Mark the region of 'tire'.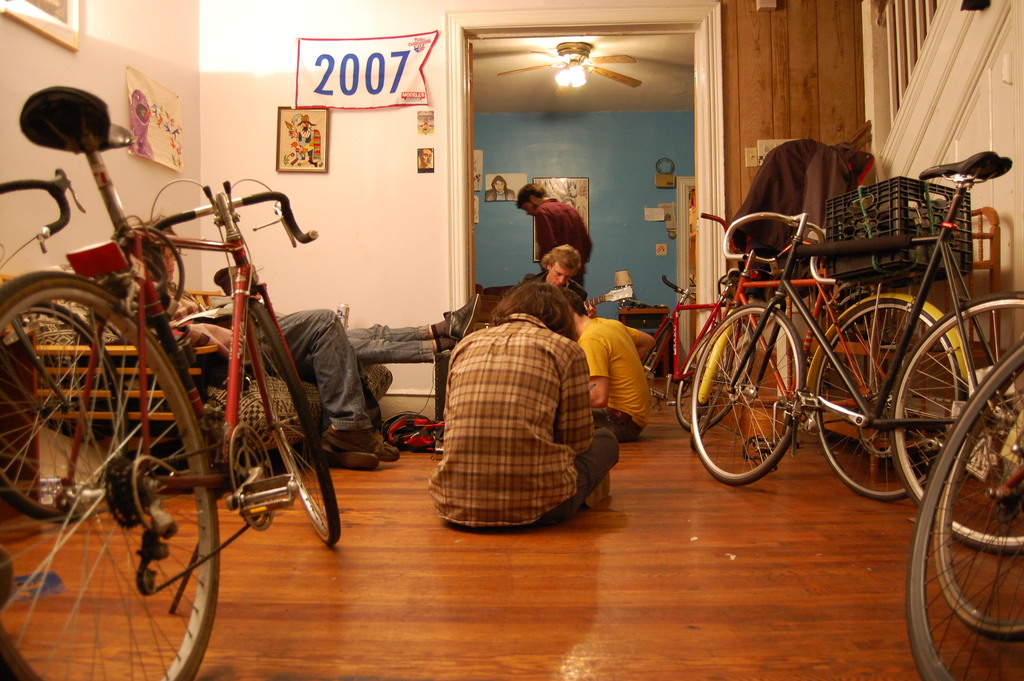
Region: region(252, 294, 341, 552).
